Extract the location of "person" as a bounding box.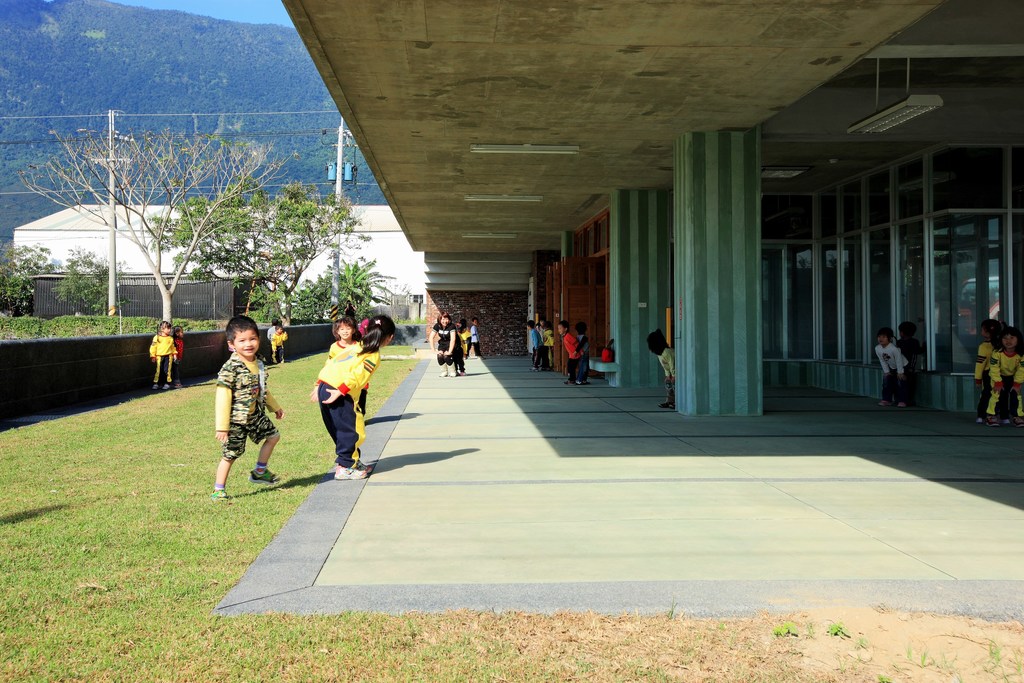
Rect(553, 319, 575, 370).
